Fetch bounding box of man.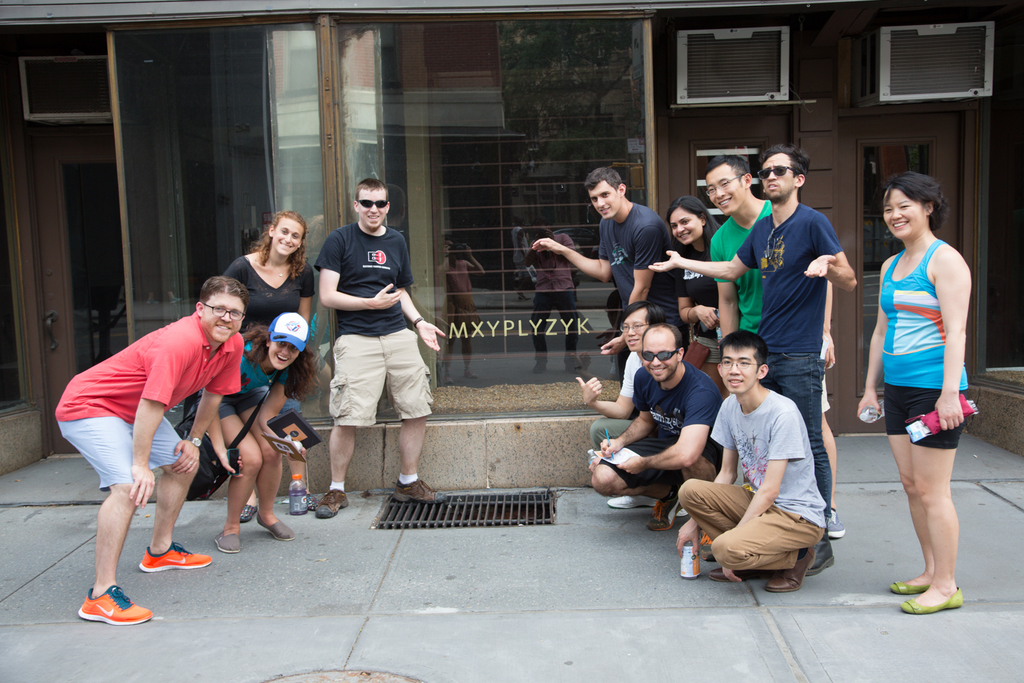
Bbox: 578, 314, 728, 535.
